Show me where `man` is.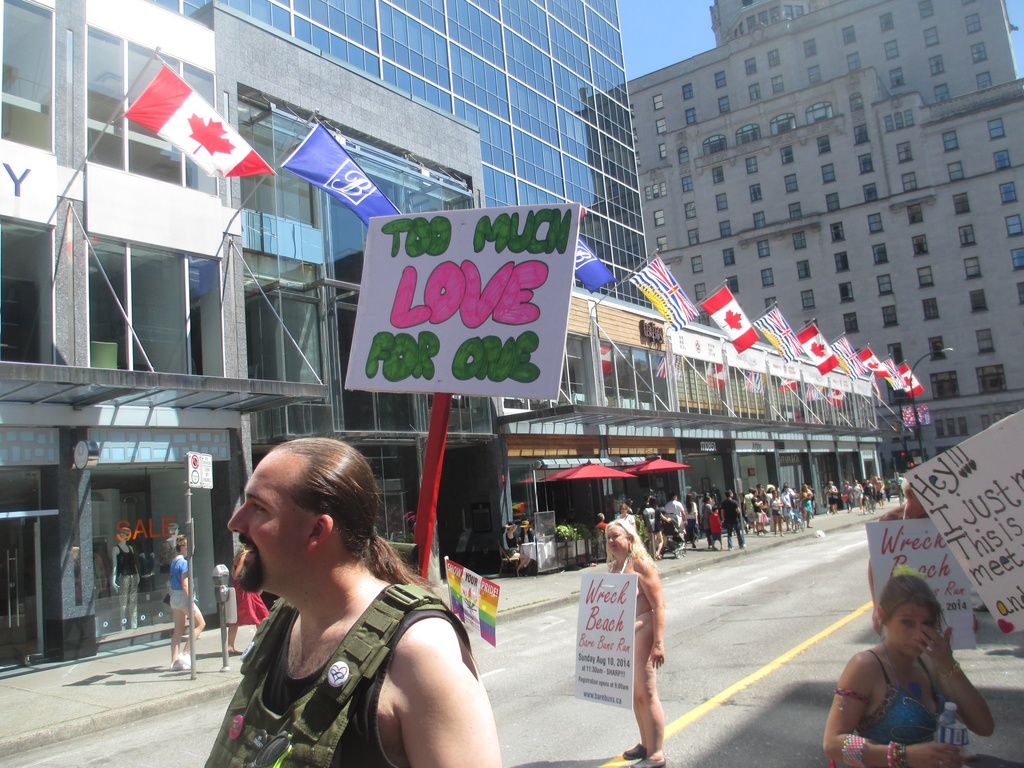
`man` is at l=196, t=440, r=504, b=767.
